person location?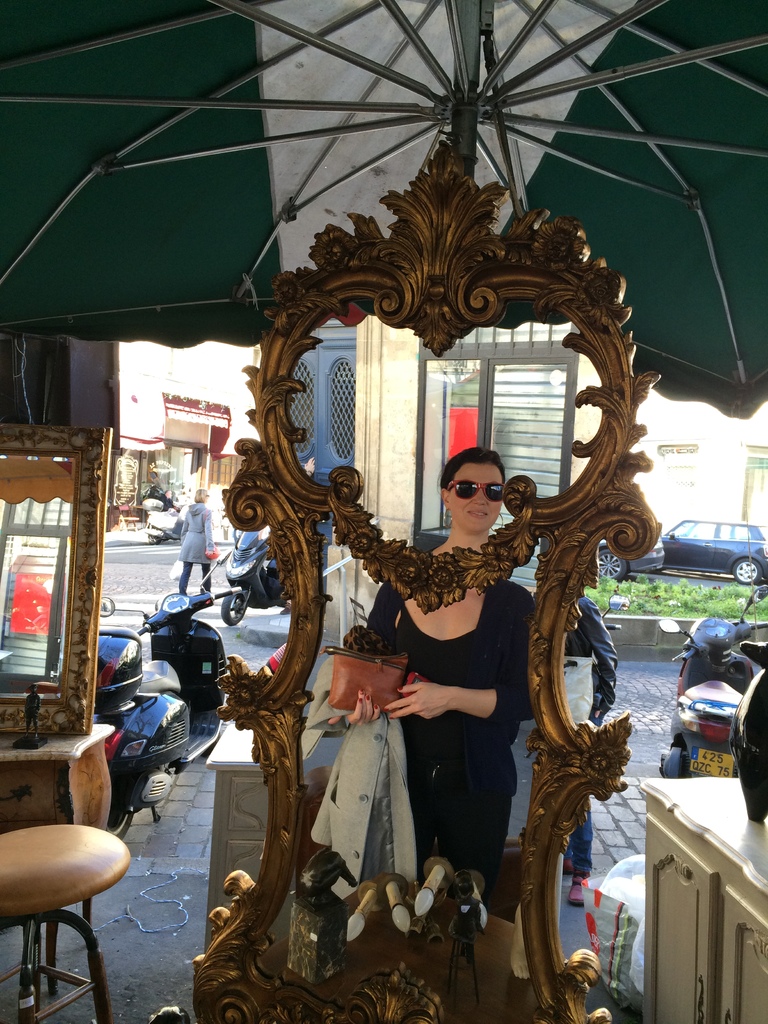
[left=170, top=475, right=227, bottom=608]
